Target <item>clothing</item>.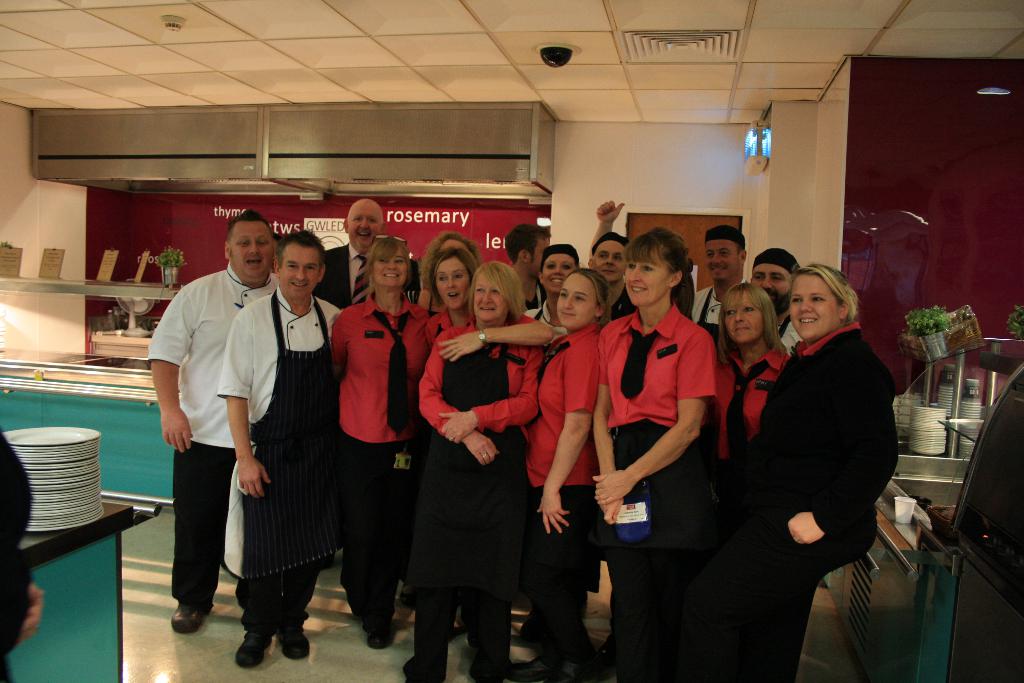
Target region: <box>778,310,804,358</box>.
